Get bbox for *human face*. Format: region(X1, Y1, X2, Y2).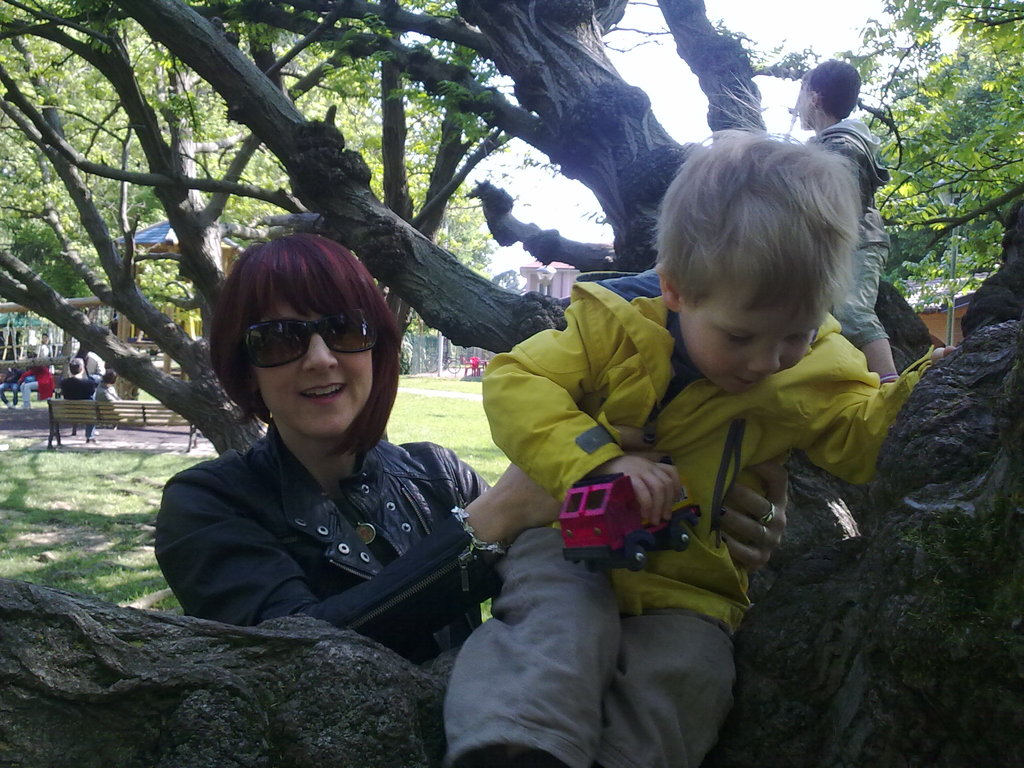
region(244, 286, 387, 445).
